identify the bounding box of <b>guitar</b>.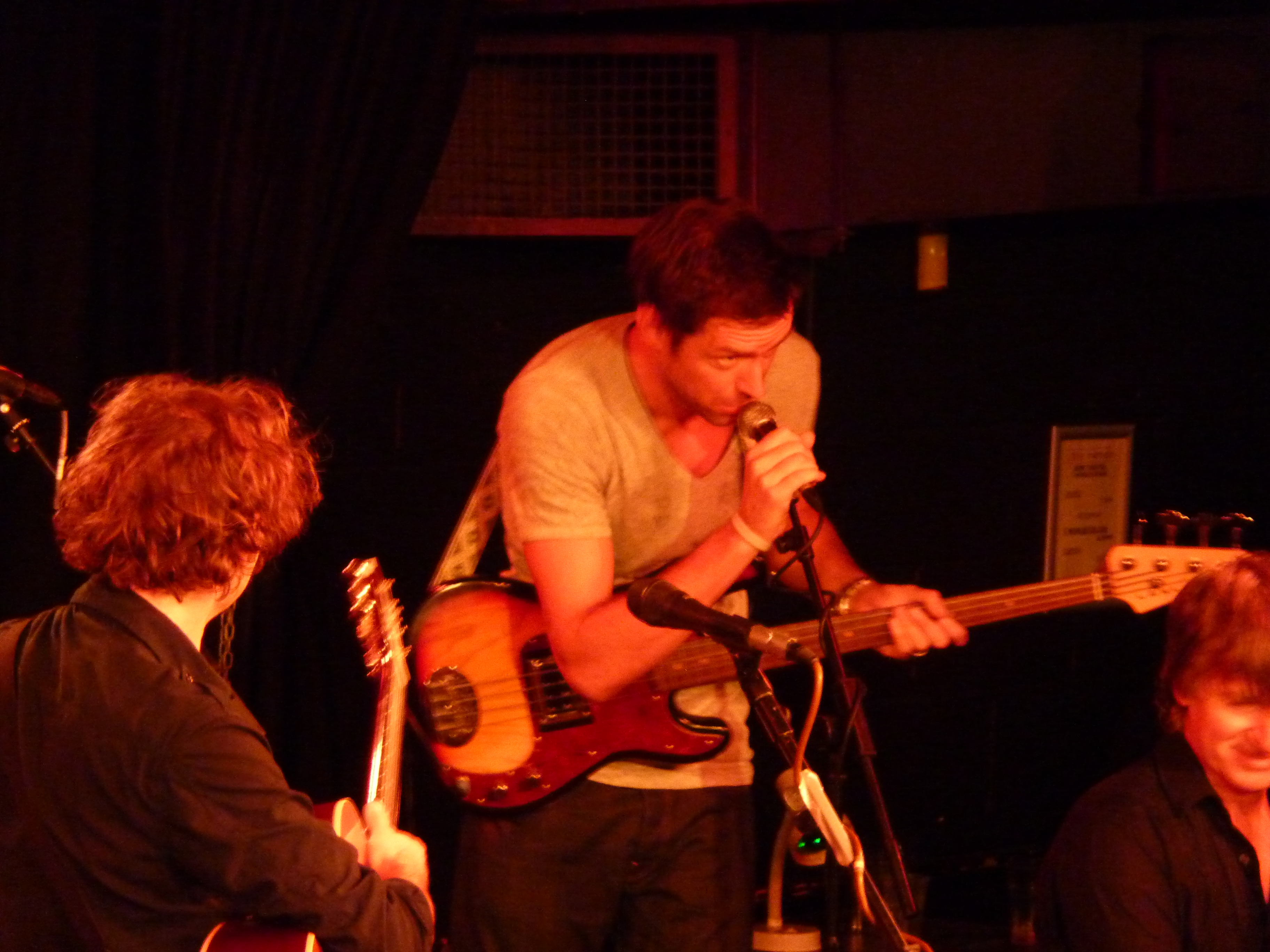
x1=141, y1=177, x2=436, y2=281.
